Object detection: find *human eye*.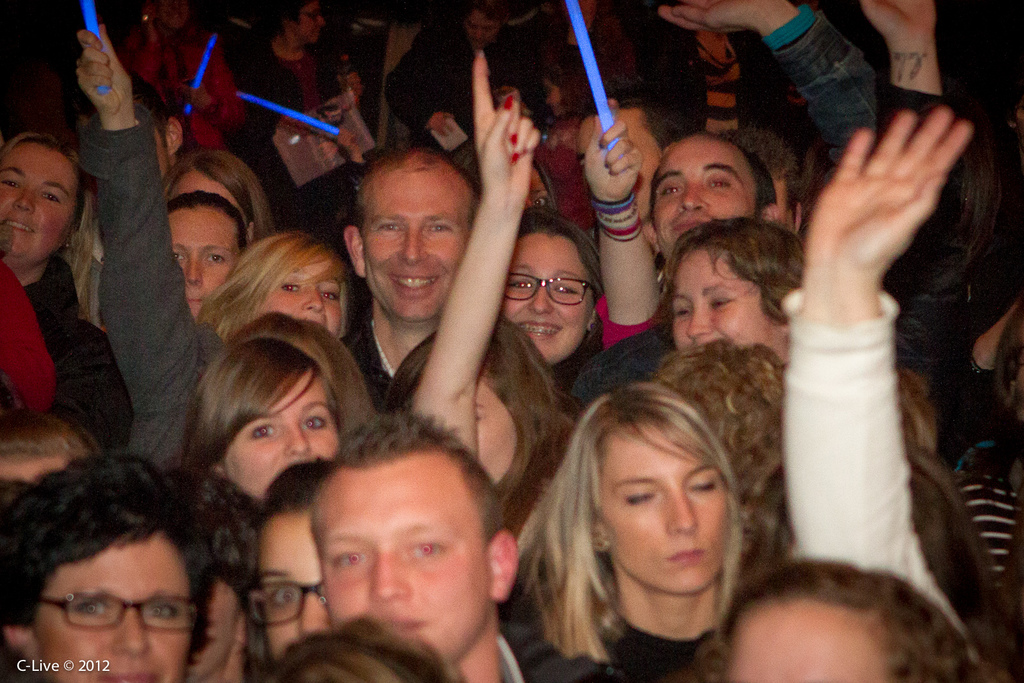
(left=657, top=187, right=684, bottom=200).
